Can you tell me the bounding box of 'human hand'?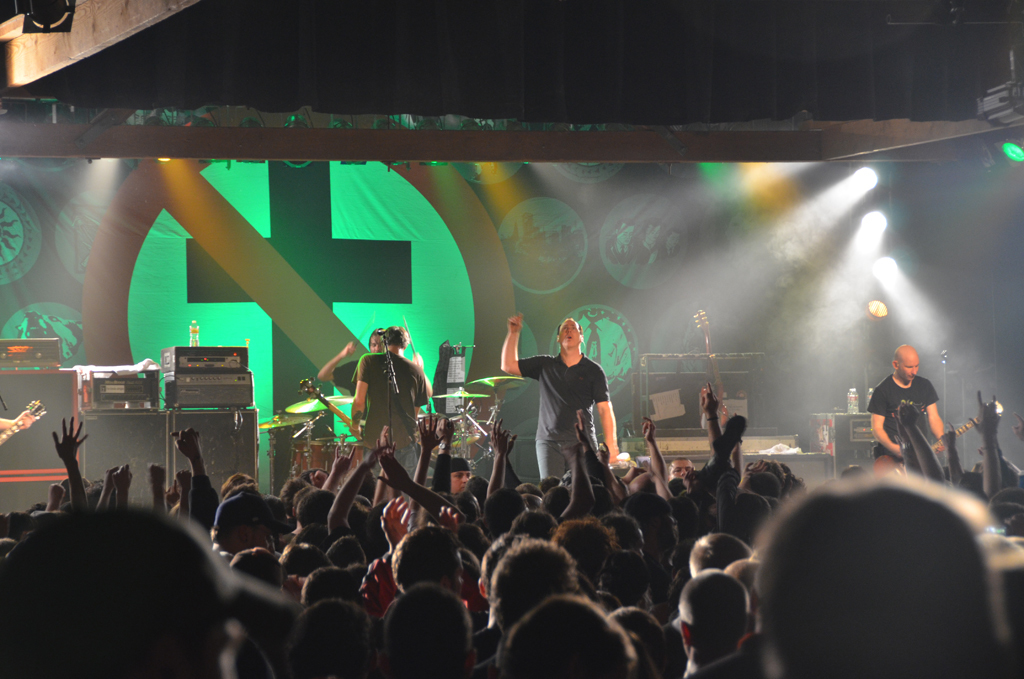
489, 418, 506, 456.
